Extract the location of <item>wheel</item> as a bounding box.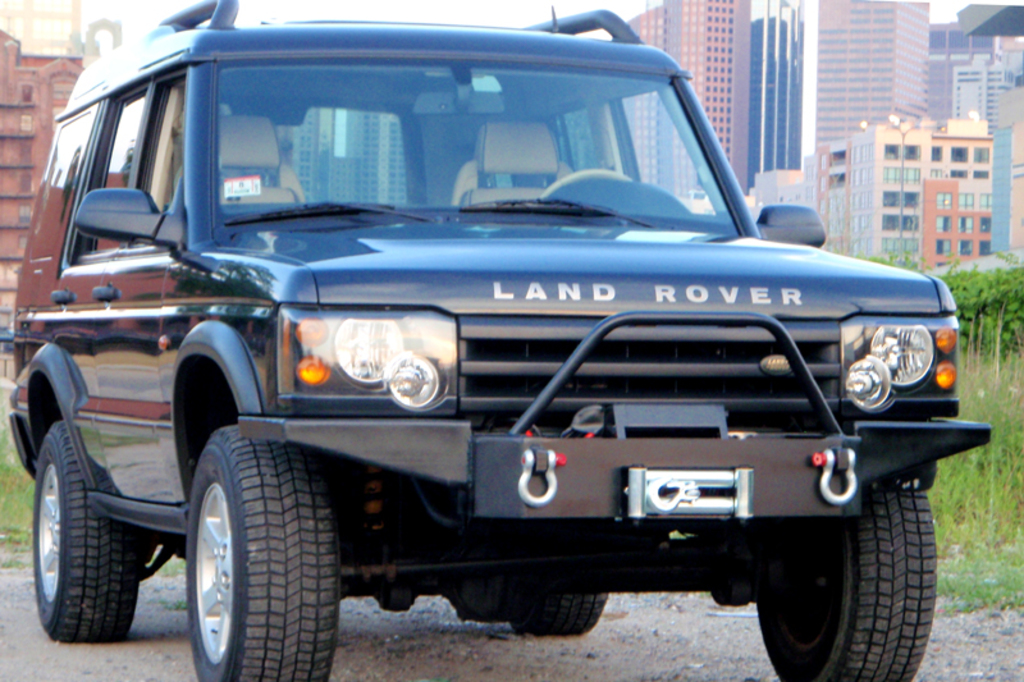
rect(186, 429, 337, 681).
